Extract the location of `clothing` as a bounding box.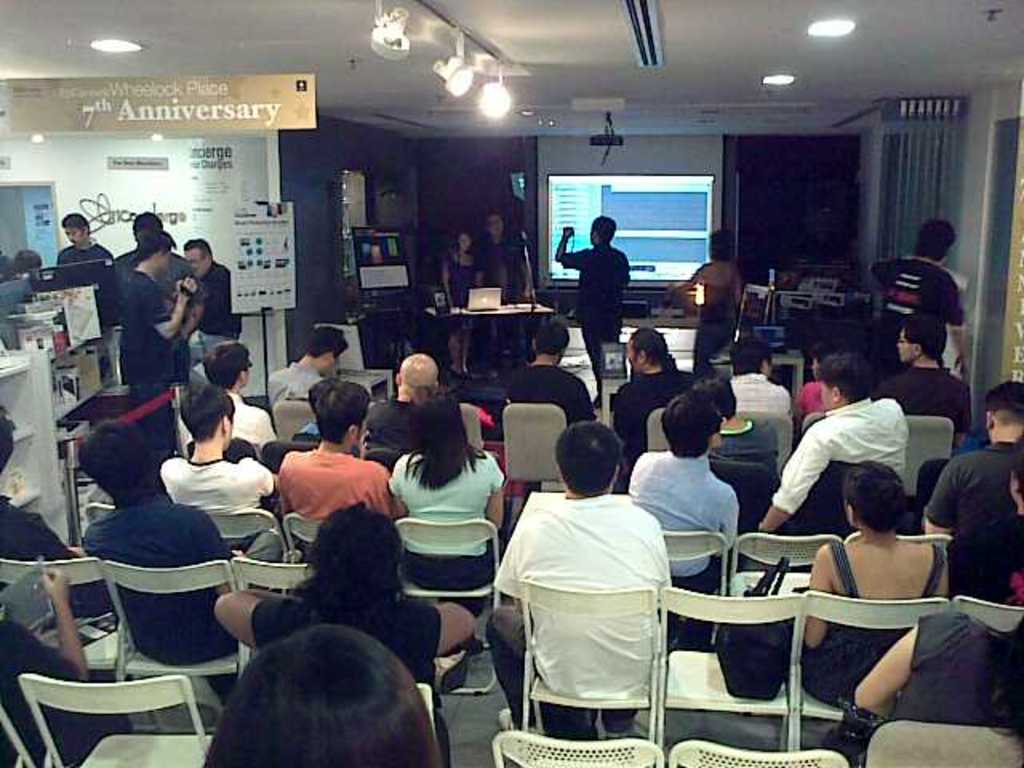
<region>499, 358, 613, 427</region>.
